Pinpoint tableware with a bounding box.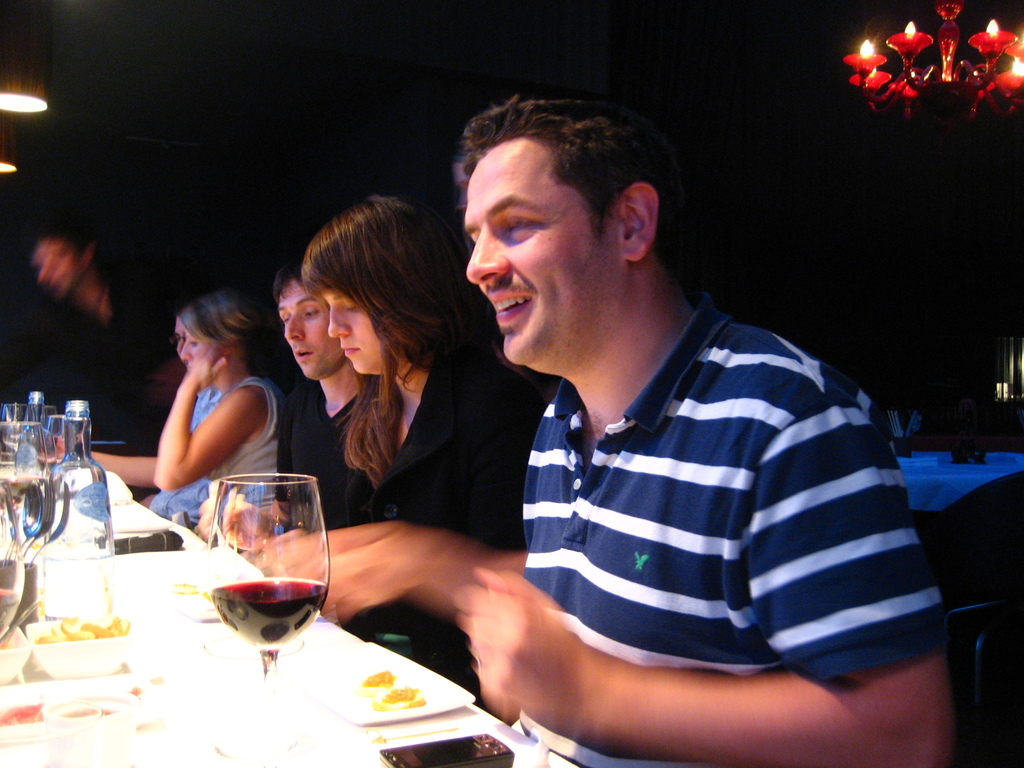
<bbox>8, 466, 63, 572</bbox>.
